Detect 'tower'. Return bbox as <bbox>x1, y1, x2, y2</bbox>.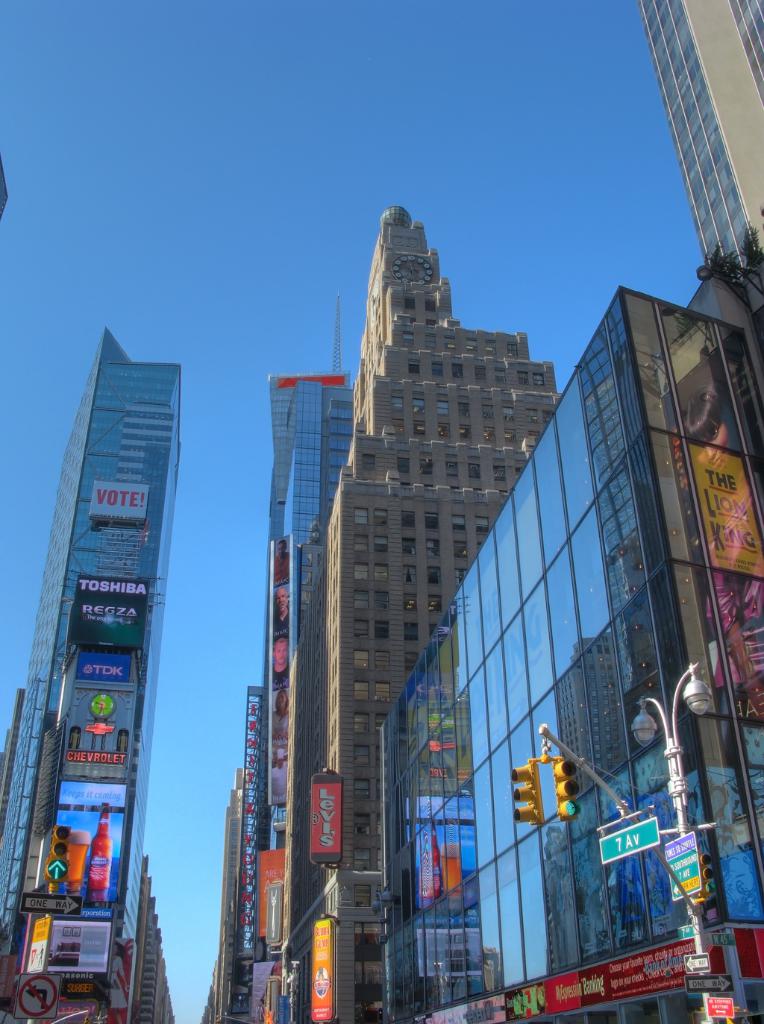
<bbox>0, 321, 135, 1023</bbox>.
